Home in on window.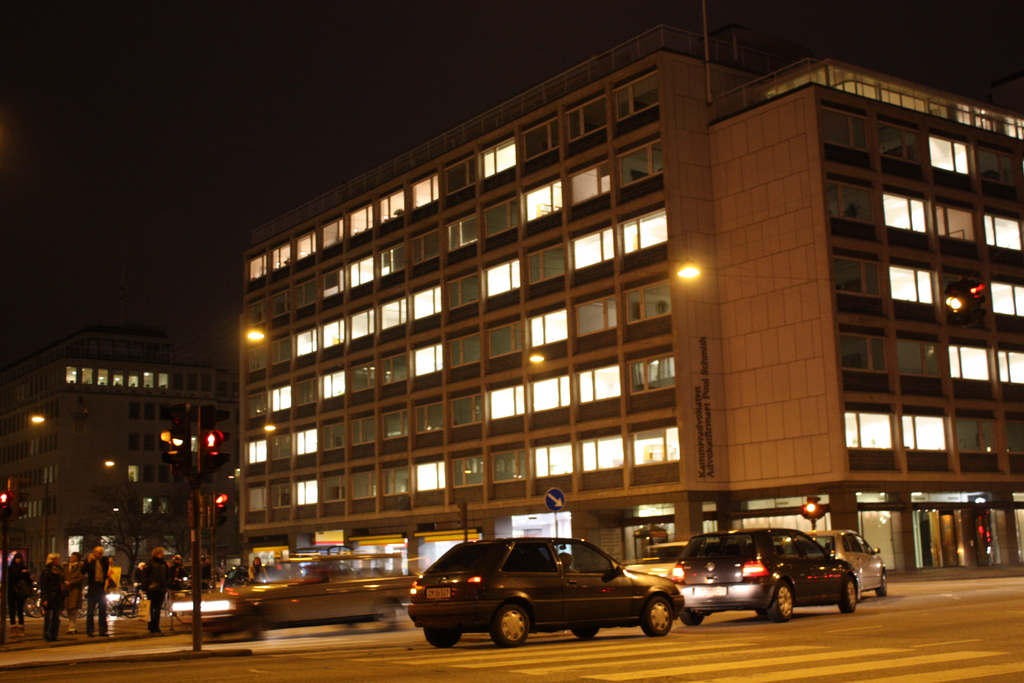
Homed in at <region>442, 154, 479, 196</region>.
